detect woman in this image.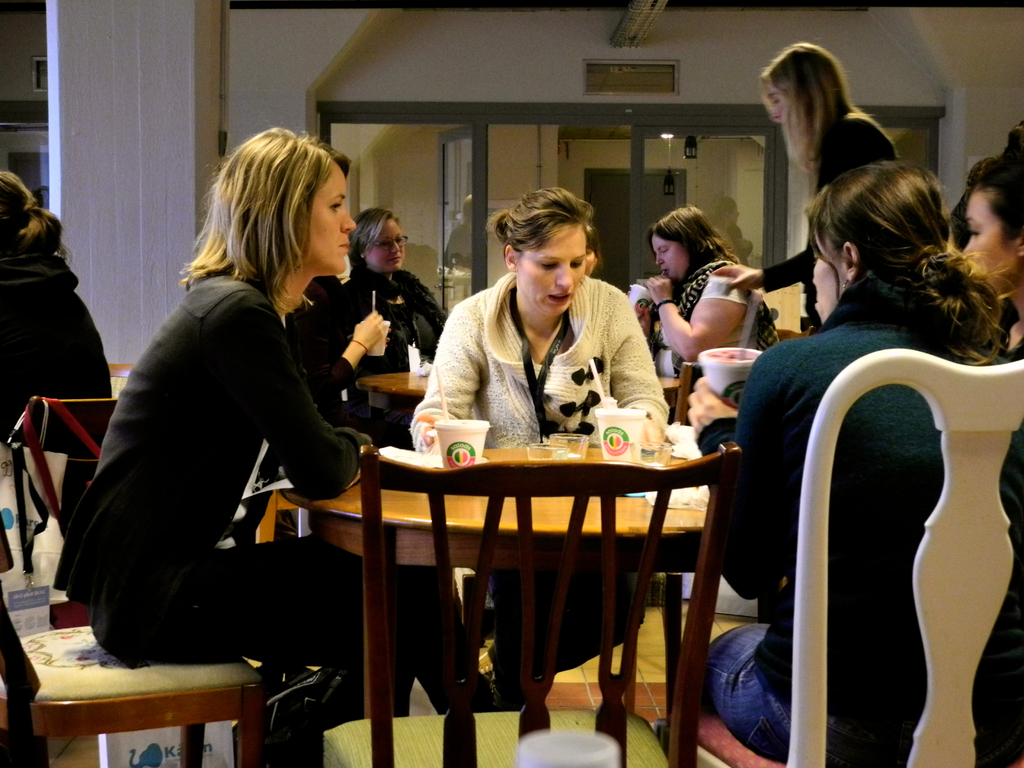
Detection: detection(708, 44, 900, 328).
